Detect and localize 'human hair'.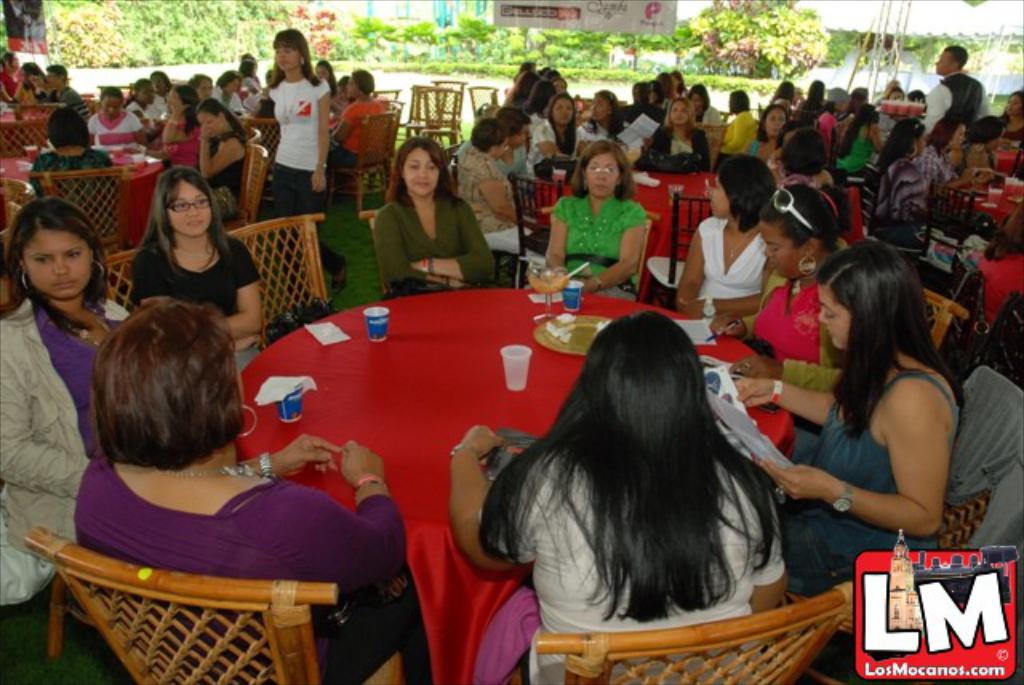
Localized at box=[45, 66, 67, 83].
